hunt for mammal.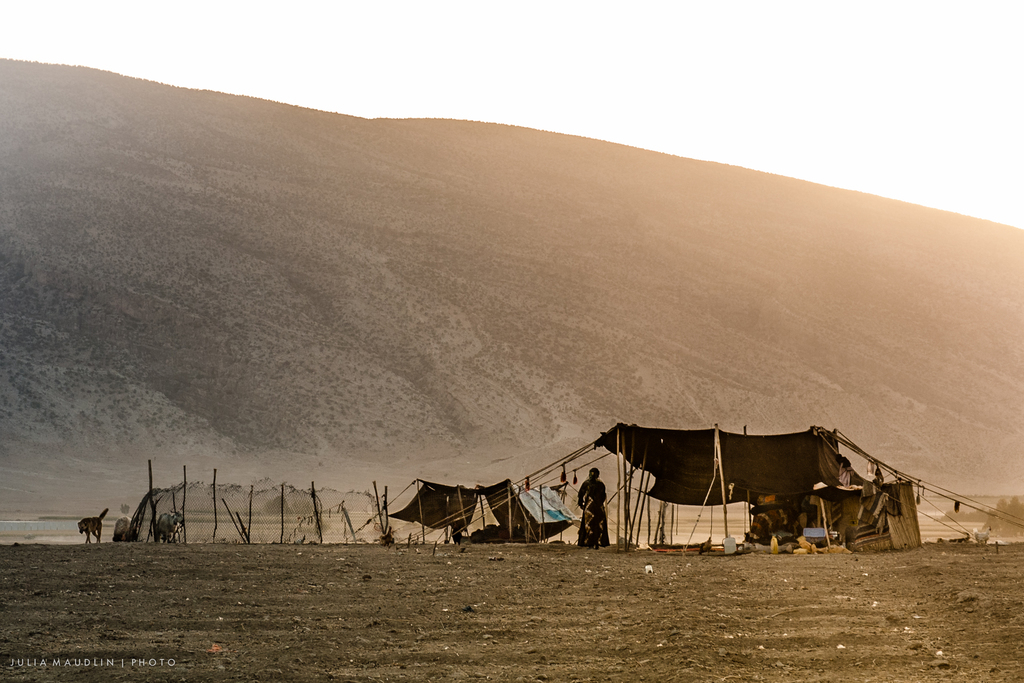
Hunted down at x1=77, y1=509, x2=105, y2=543.
